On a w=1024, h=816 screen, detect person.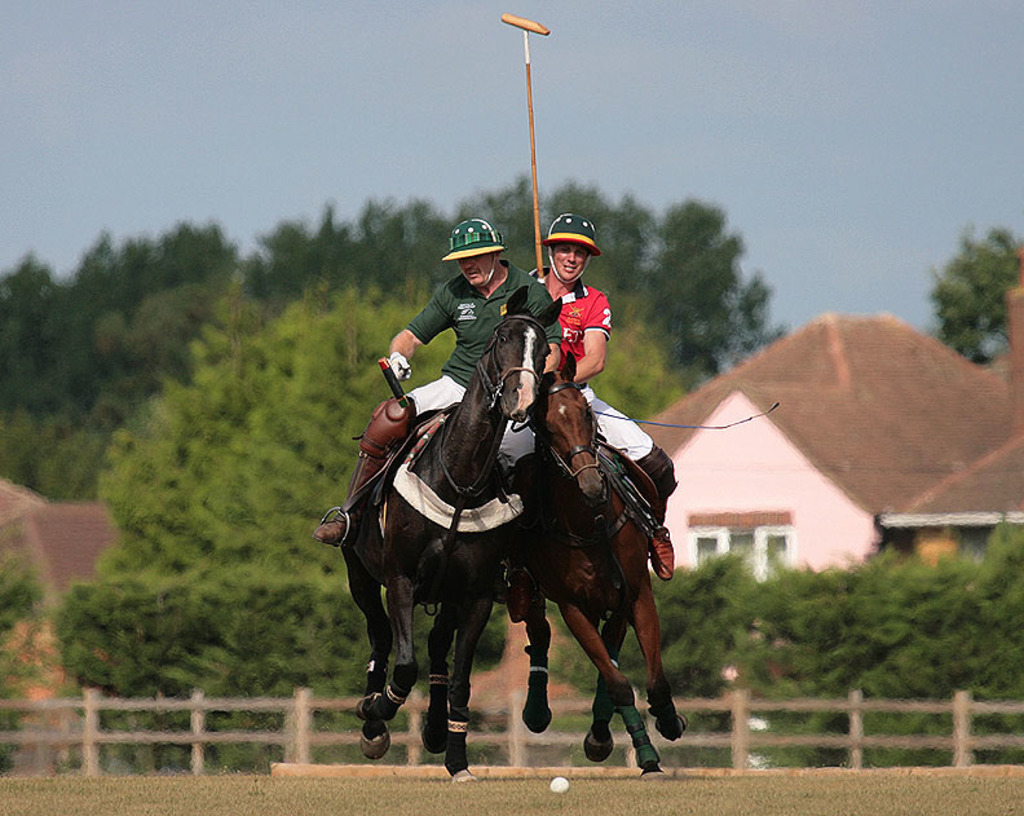
box=[326, 224, 566, 533].
